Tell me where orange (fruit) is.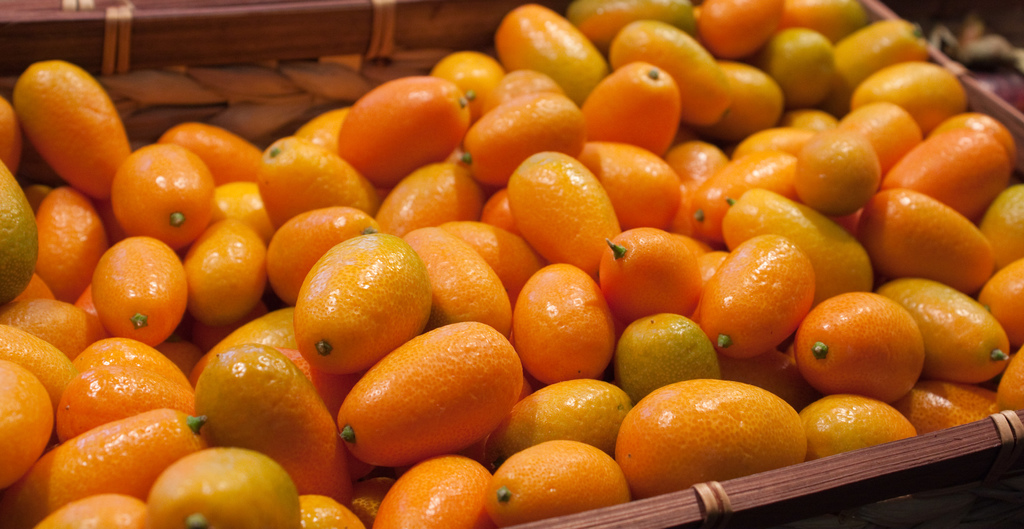
orange (fruit) is at Rect(852, 54, 951, 124).
